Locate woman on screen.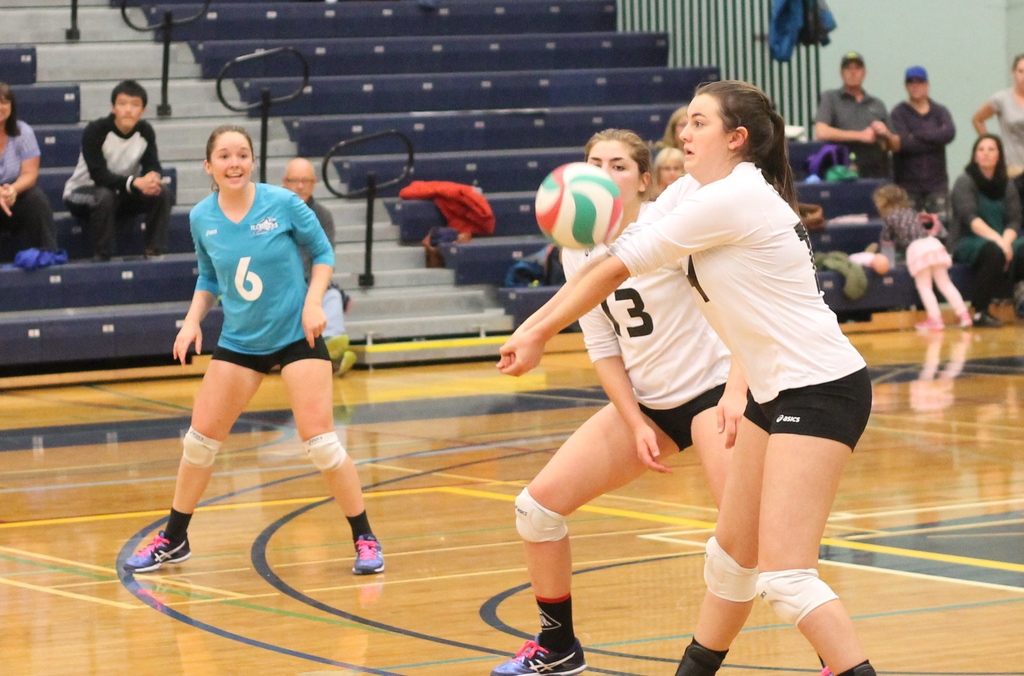
On screen at locate(890, 60, 967, 194).
